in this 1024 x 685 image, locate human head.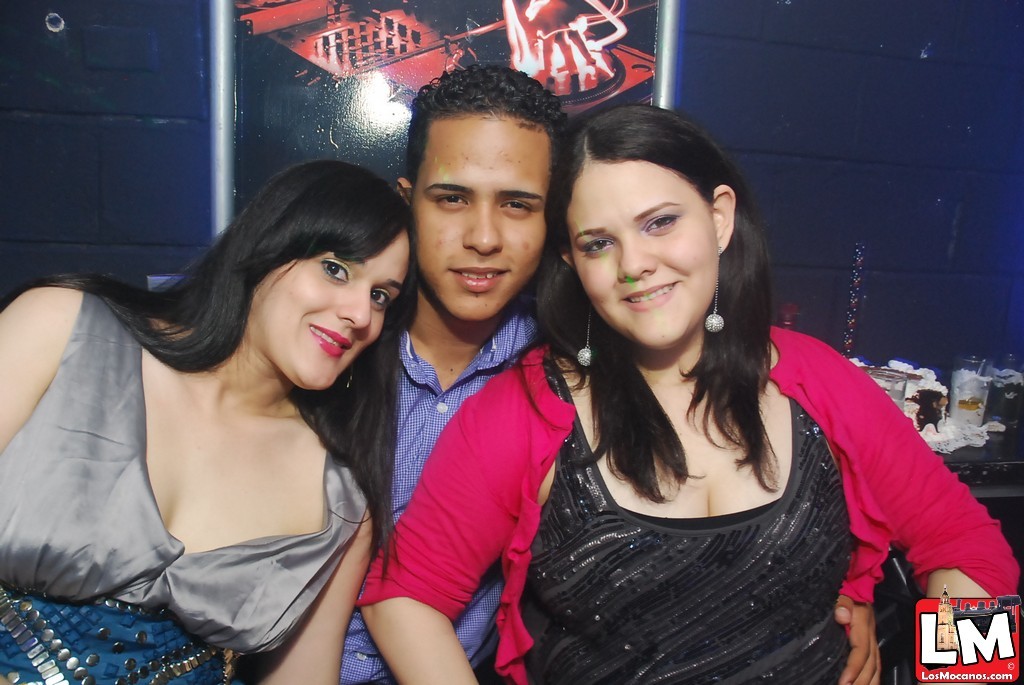
Bounding box: <bbox>230, 159, 419, 394</bbox>.
